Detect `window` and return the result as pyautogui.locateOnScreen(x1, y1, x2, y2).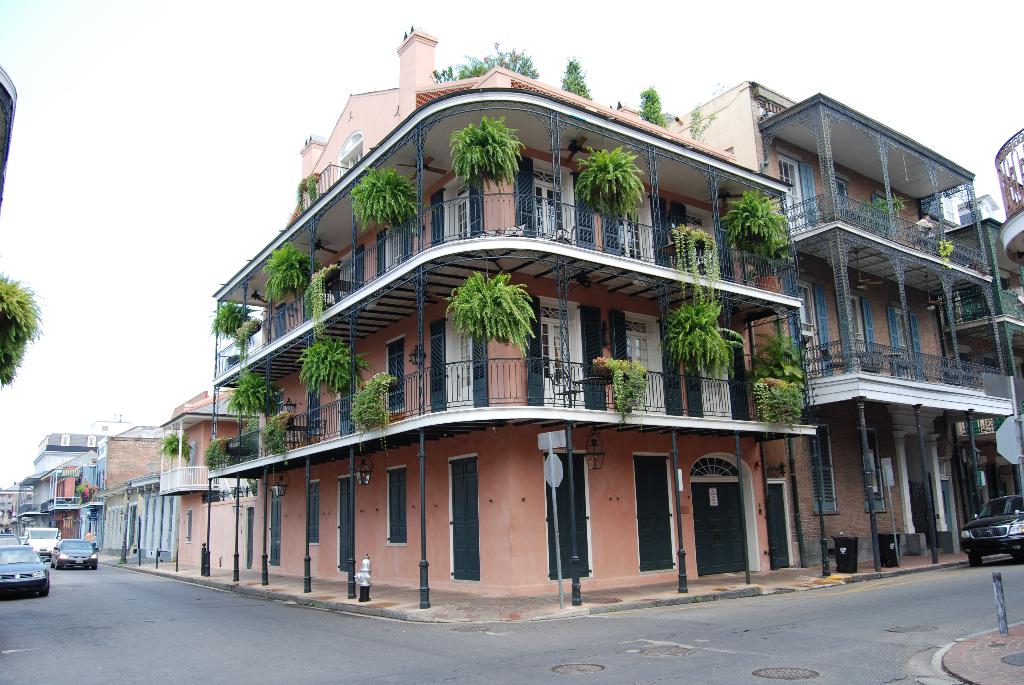
pyautogui.locateOnScreen(383, 335, 410, 413).
